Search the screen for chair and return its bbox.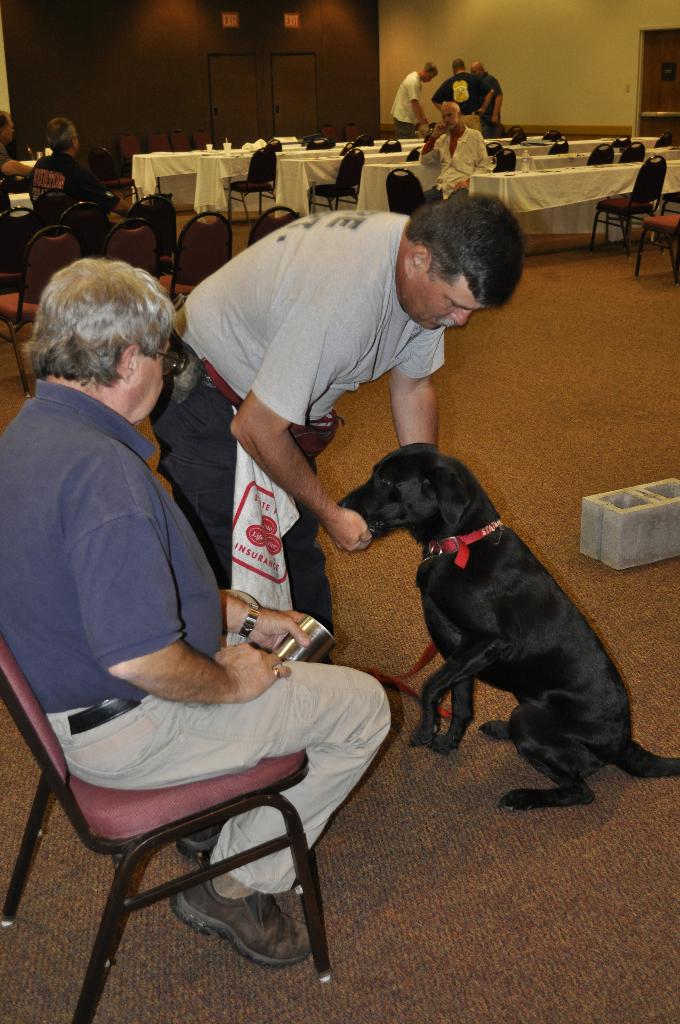
Found: {"x1": 487, "y1": 148, "x2": 516, "y2": 173}.
